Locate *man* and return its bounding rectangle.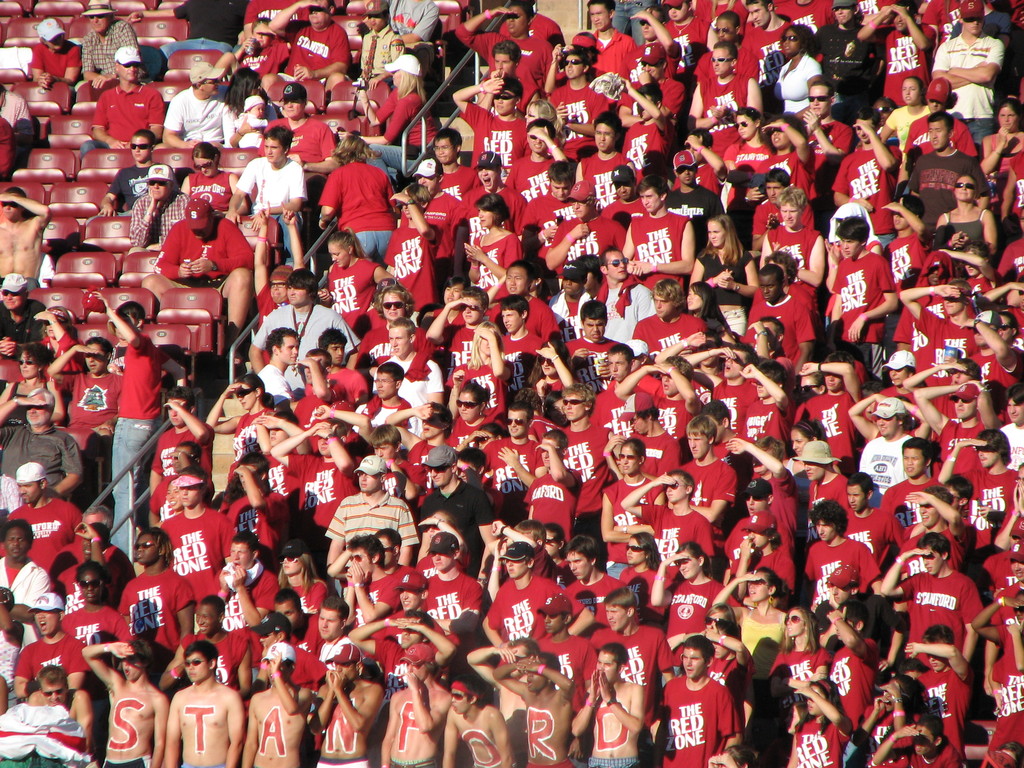
[899,276,981,384].
